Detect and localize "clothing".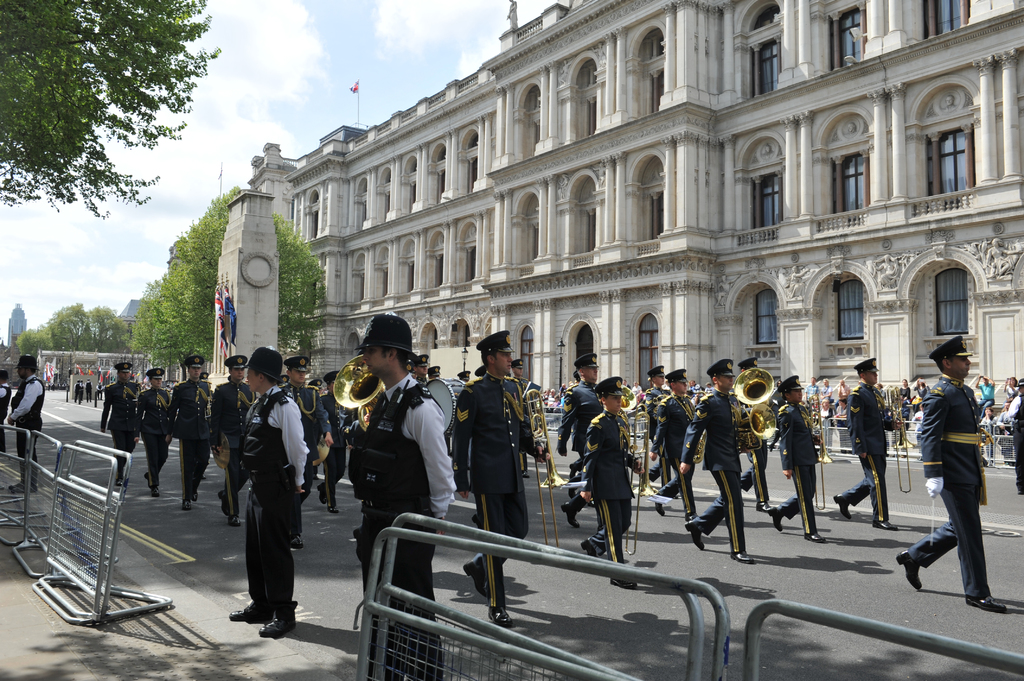
Localized at (x1=12, y1=374, x2=49, y2=487).
